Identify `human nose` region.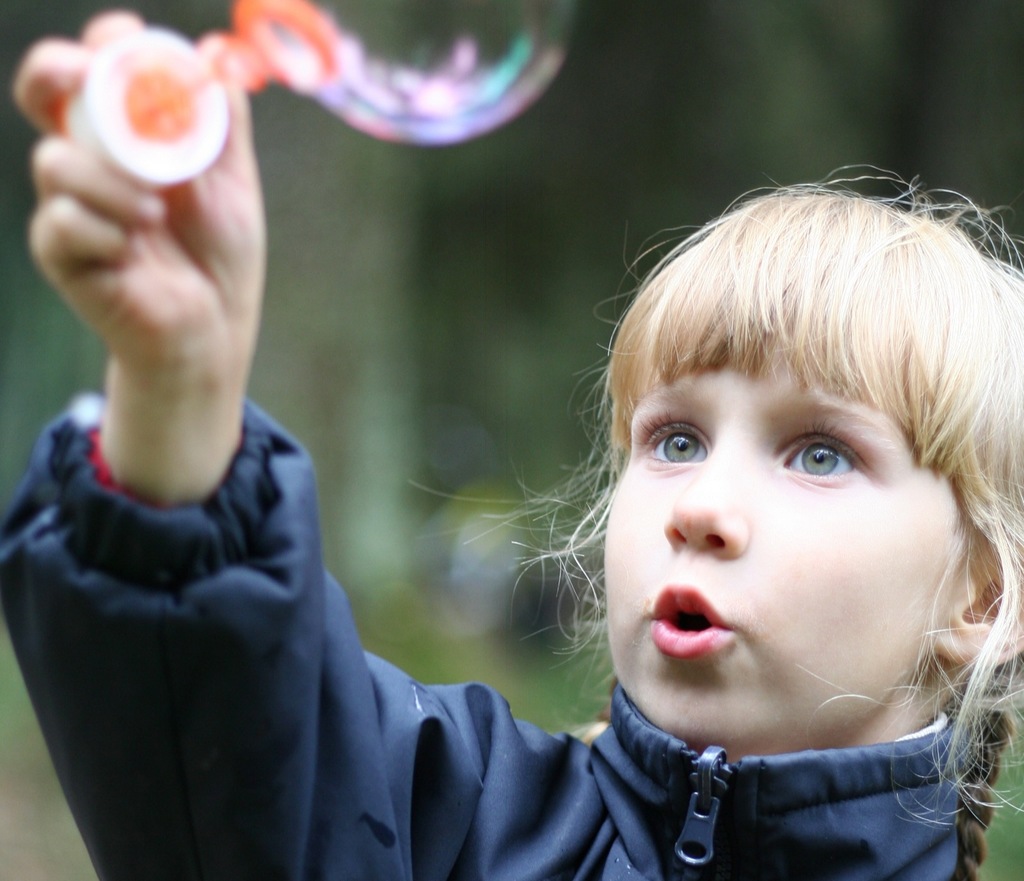
Region: box=[662, 418, 747, 554].
